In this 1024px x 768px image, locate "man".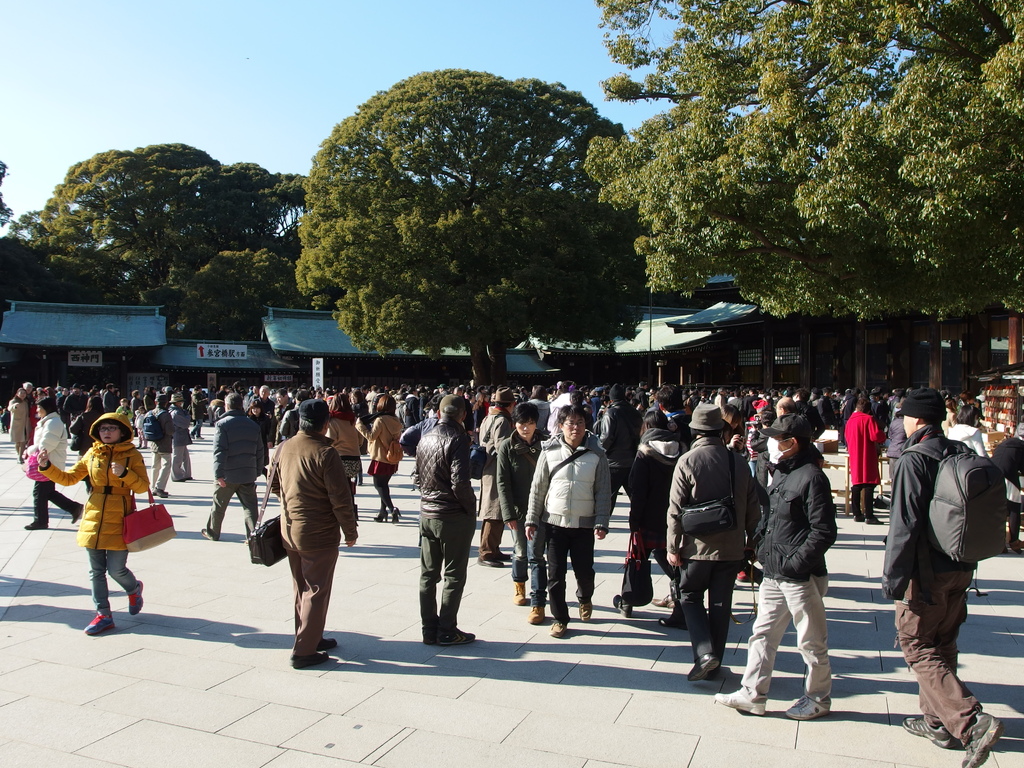
Bounding box: detection(212, 388, 271, 545).
